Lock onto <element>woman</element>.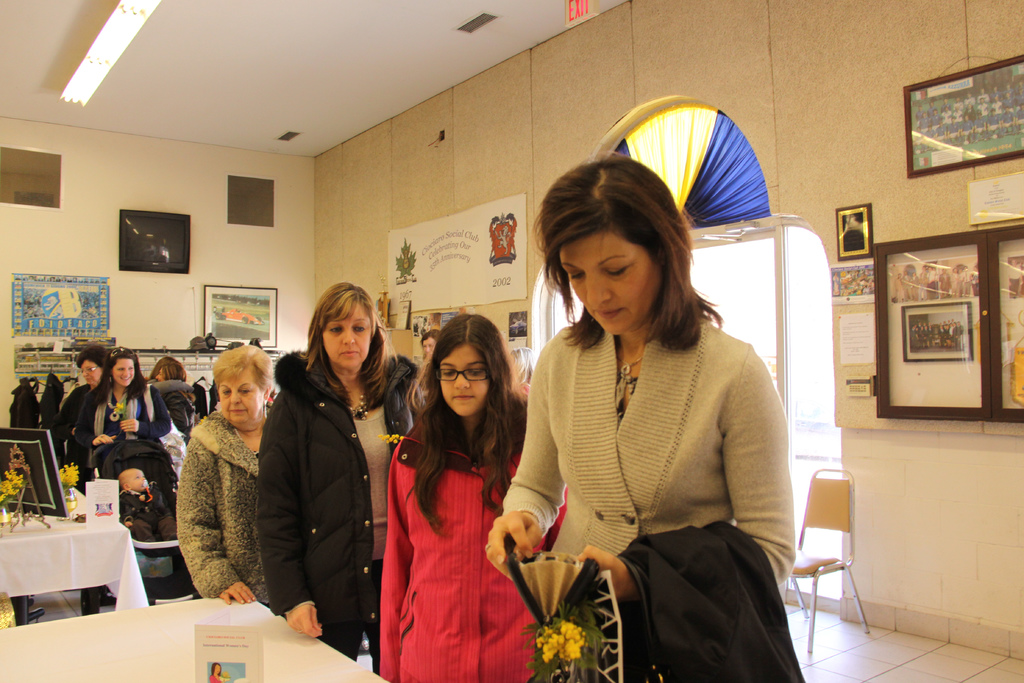
Locked: bbox=(378, 317, 566, 682).
